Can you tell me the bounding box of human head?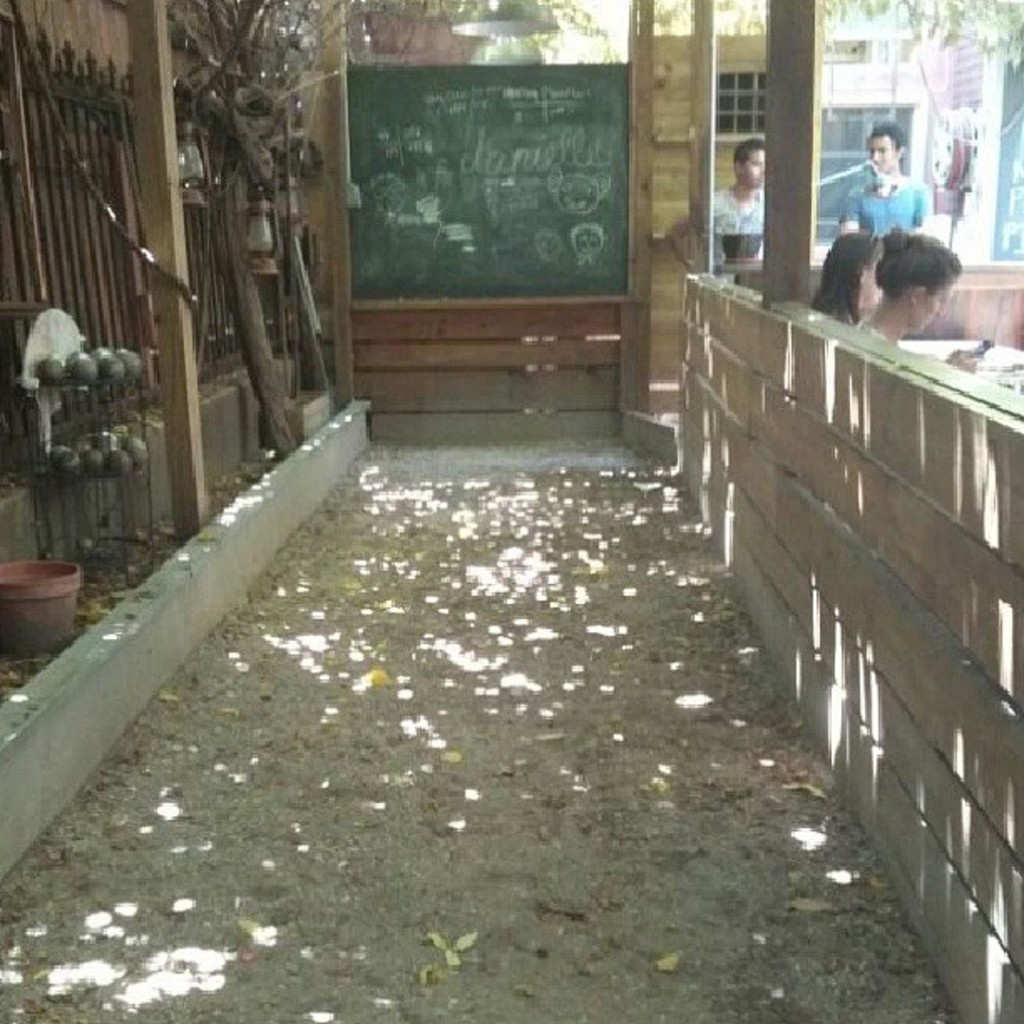
select_region(731, 129, 768, 189).
